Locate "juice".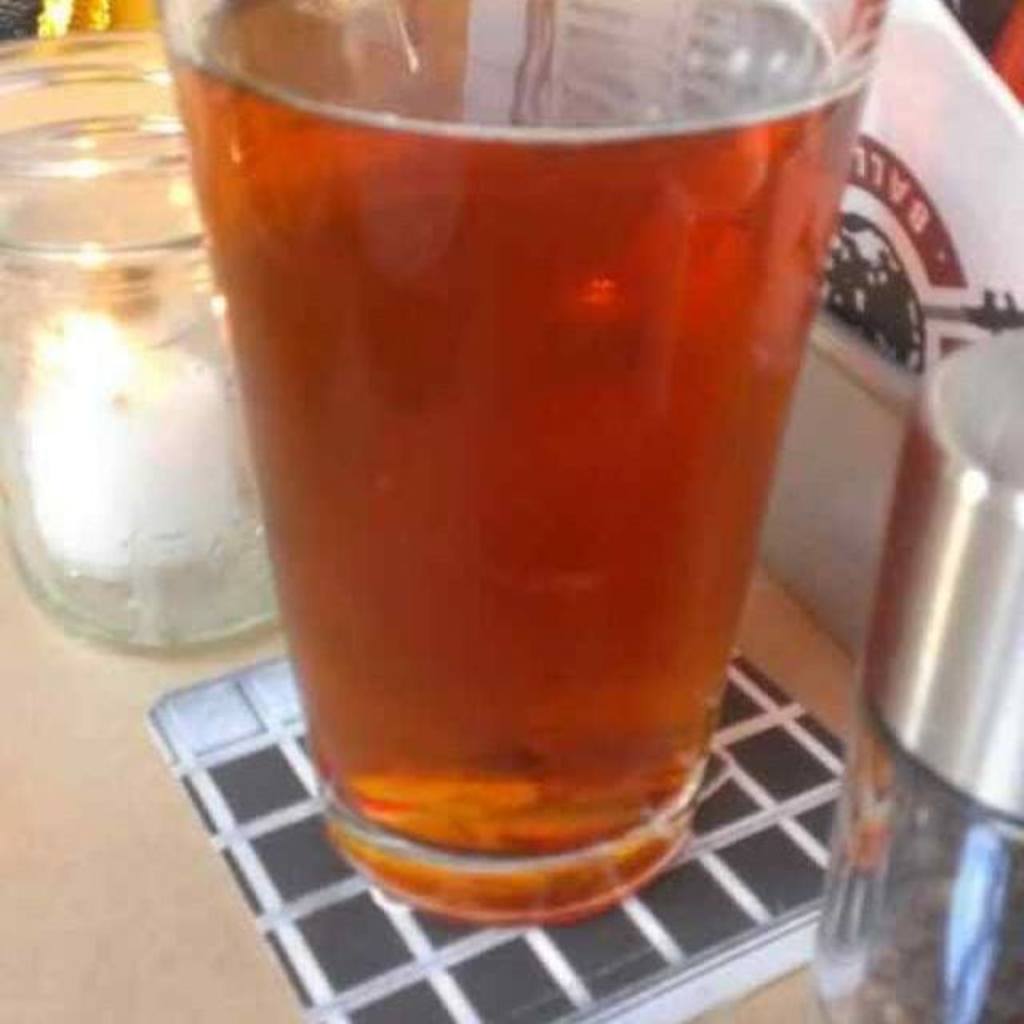
Bounding box: 0 120 278 659.
